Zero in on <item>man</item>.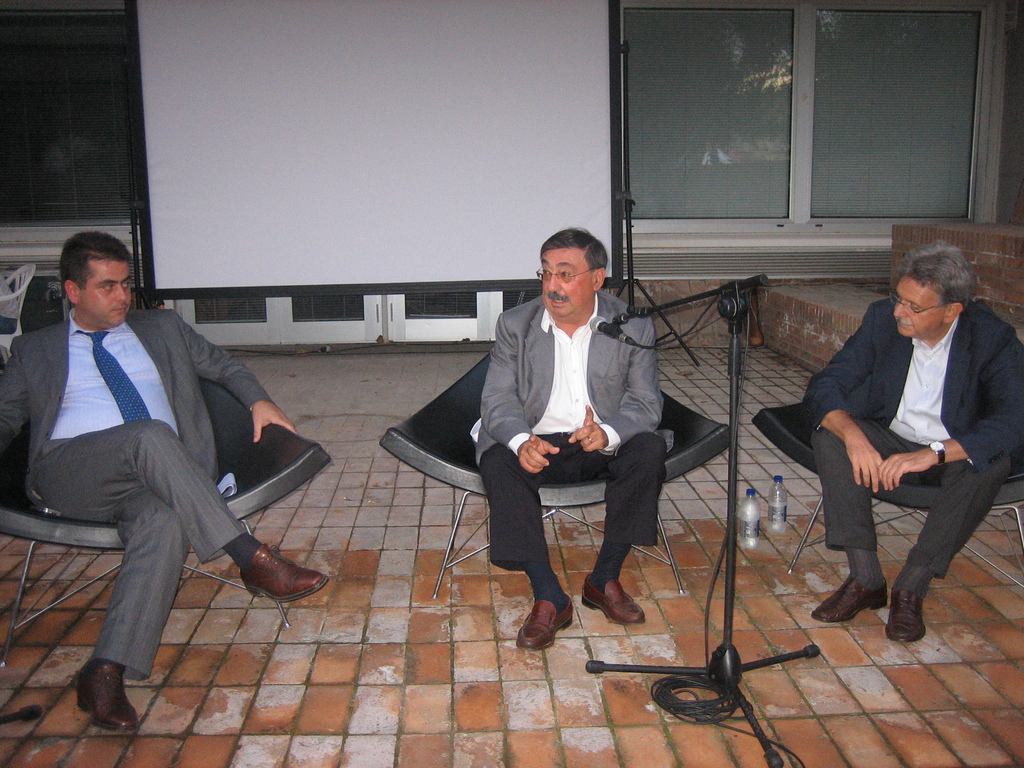
Zeroed in: x1=0 y1=232 x2=333 y2=733.
